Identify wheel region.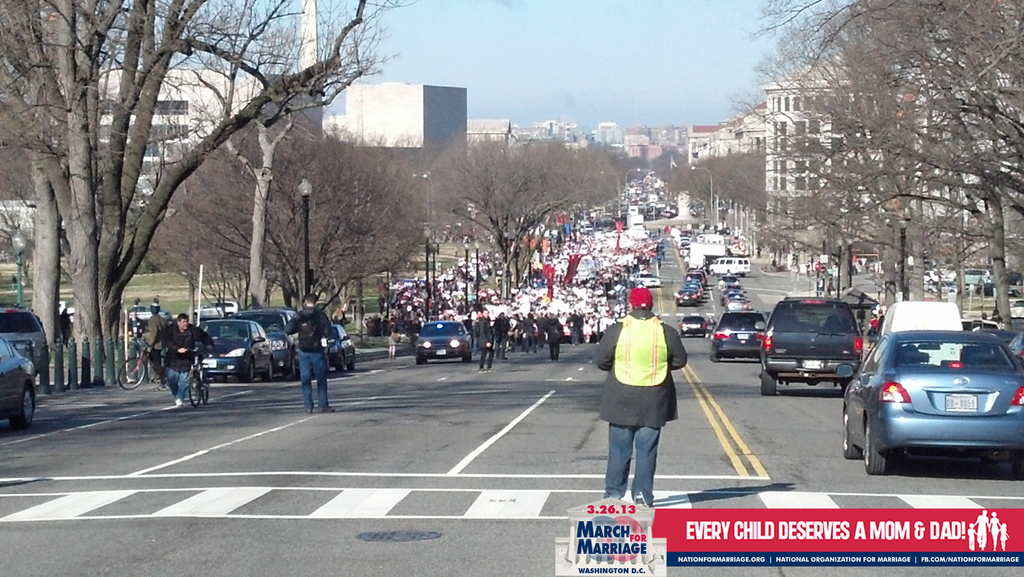
Region: bbox=[261, 360, 273, 382].
